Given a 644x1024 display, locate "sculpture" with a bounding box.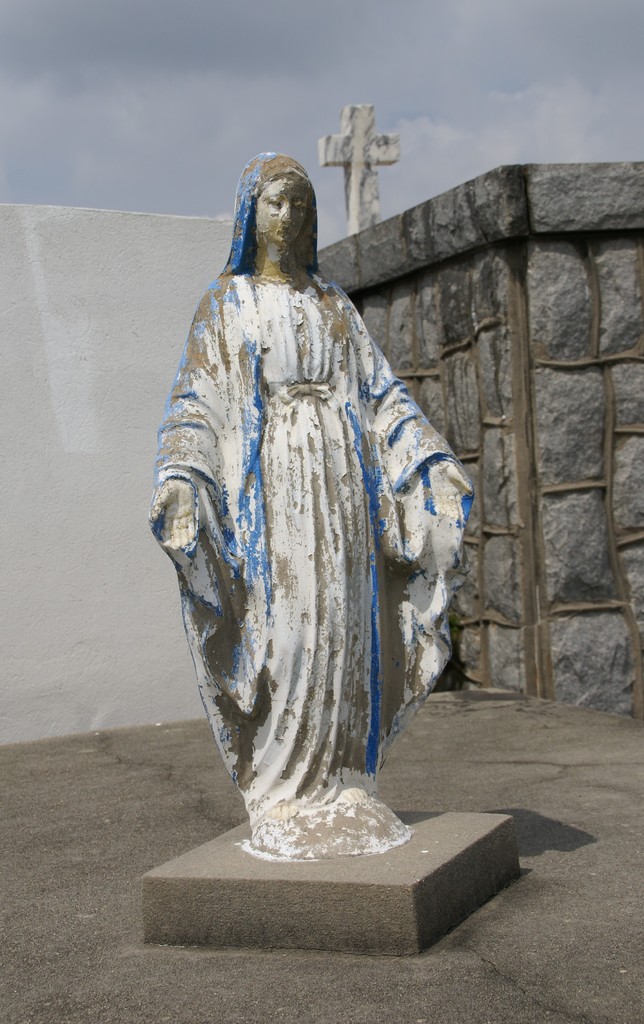
Located: box(180, 122, 485, 895).
